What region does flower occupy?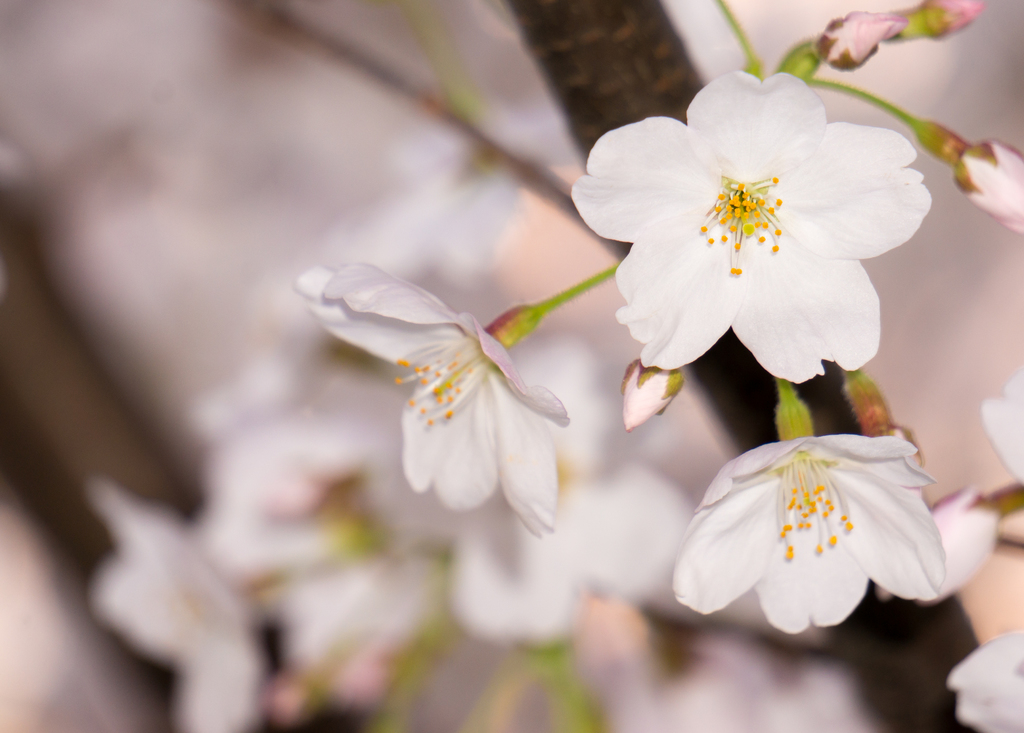
619, 358, 687, 429.
